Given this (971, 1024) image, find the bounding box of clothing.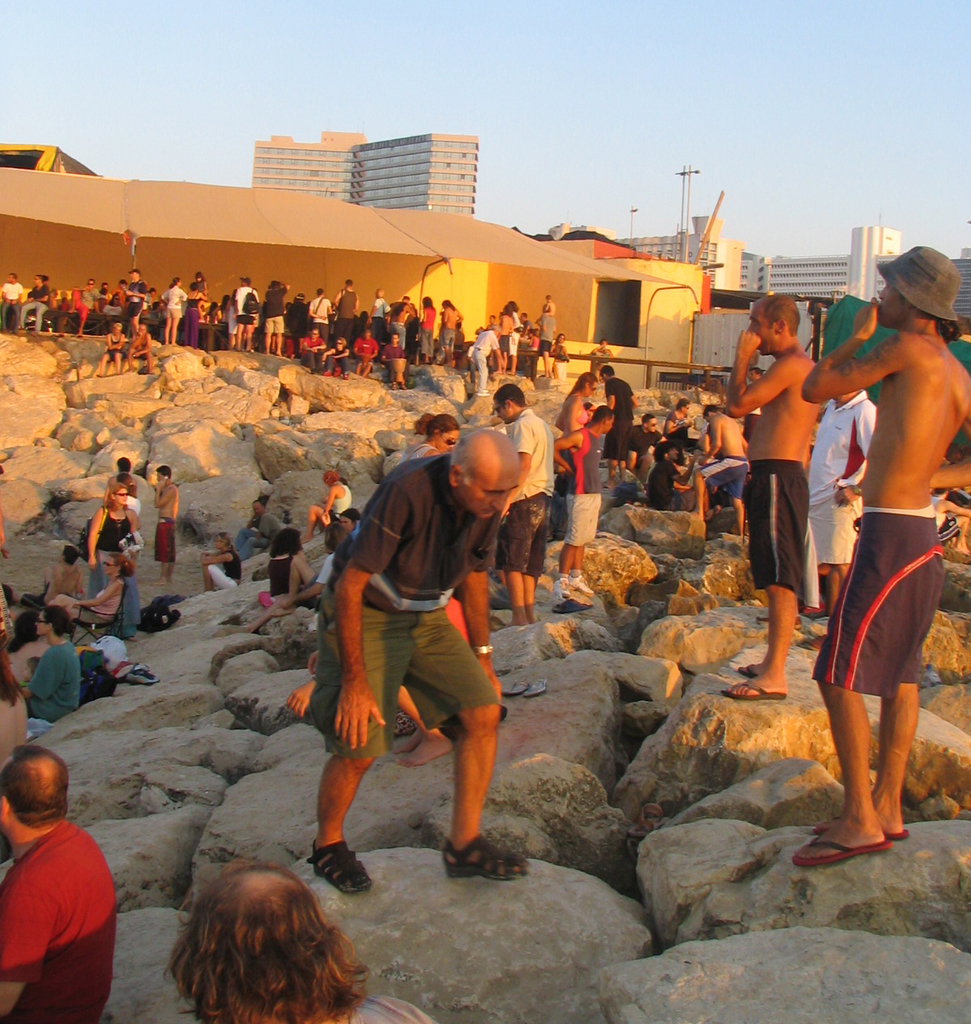
x1=104, y1=334, x2=125, y2=360.
